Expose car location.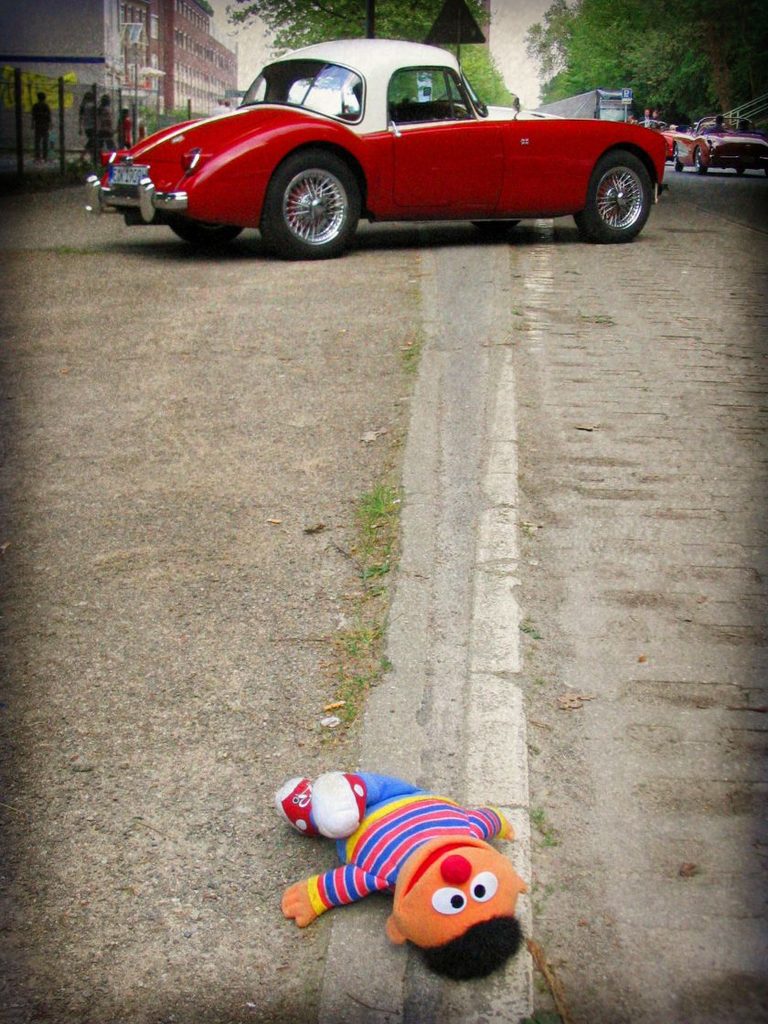
Exposed at 670 109 767 176.
